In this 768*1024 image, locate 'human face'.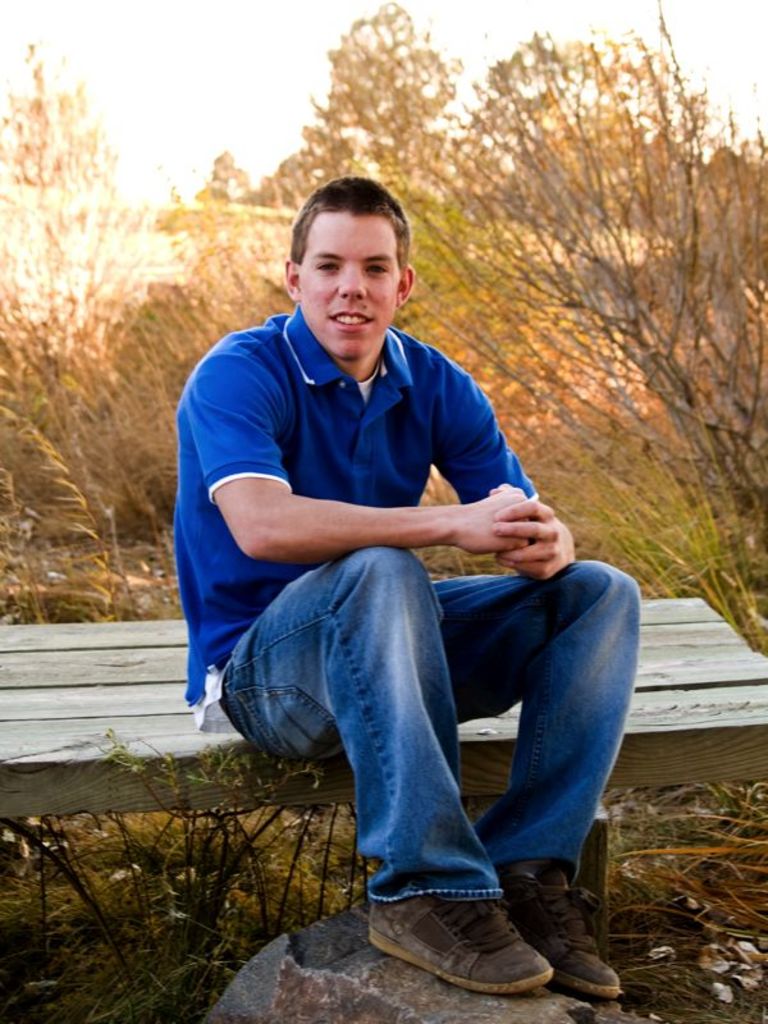
Bounding box: bbox=[297, 218, 404, 358].
